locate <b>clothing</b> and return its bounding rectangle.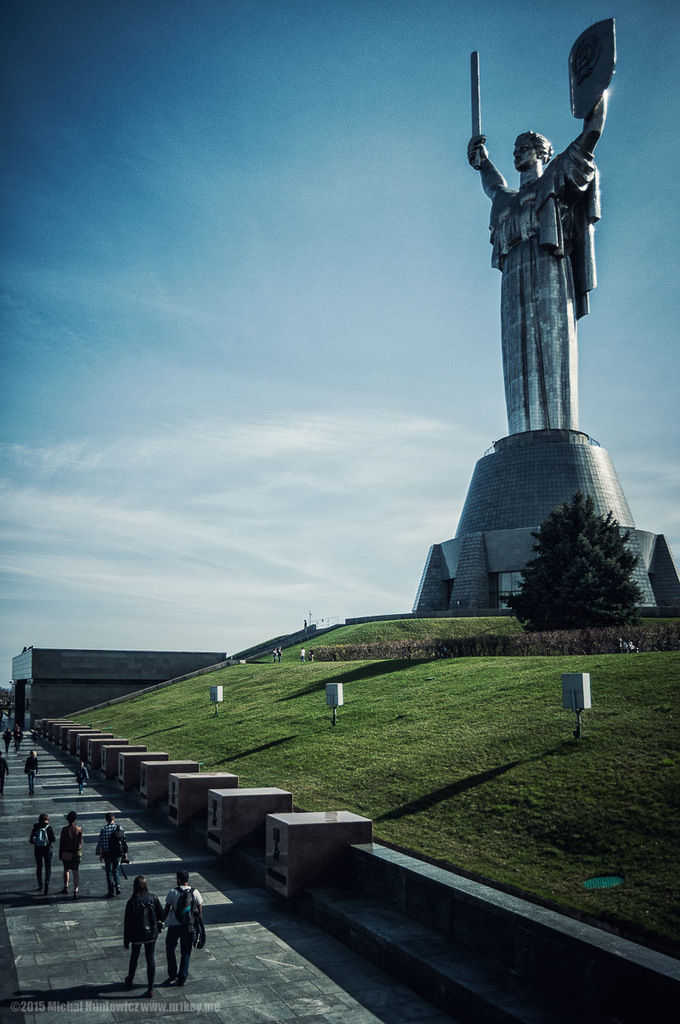
164 885 201 980.
